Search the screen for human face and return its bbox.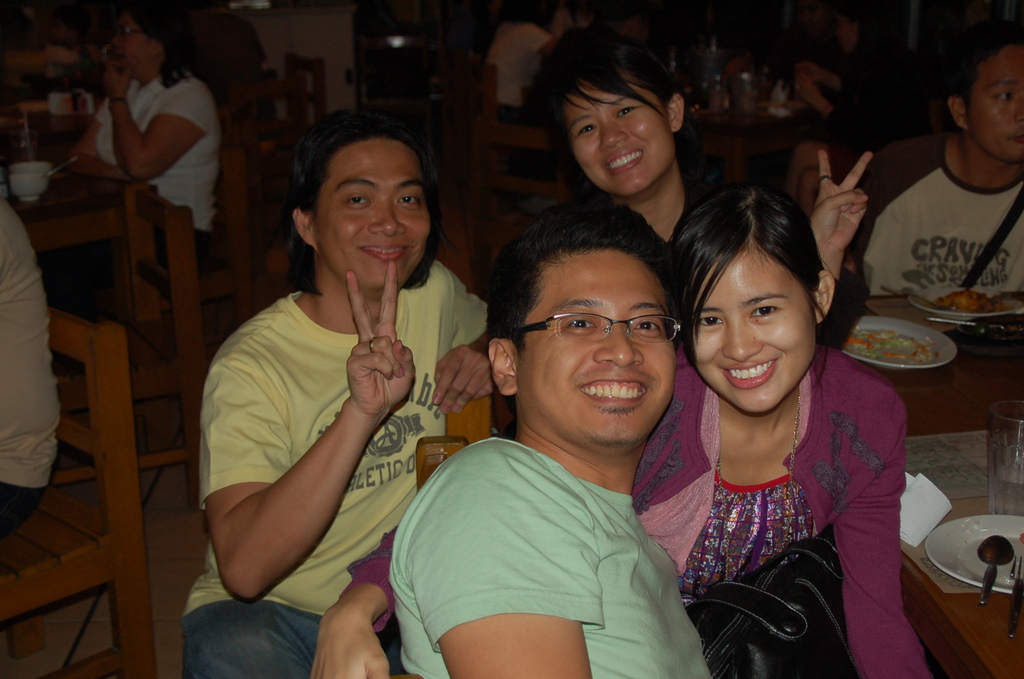
Found: [x1=684, y1=238, x2=822, y2=413].
